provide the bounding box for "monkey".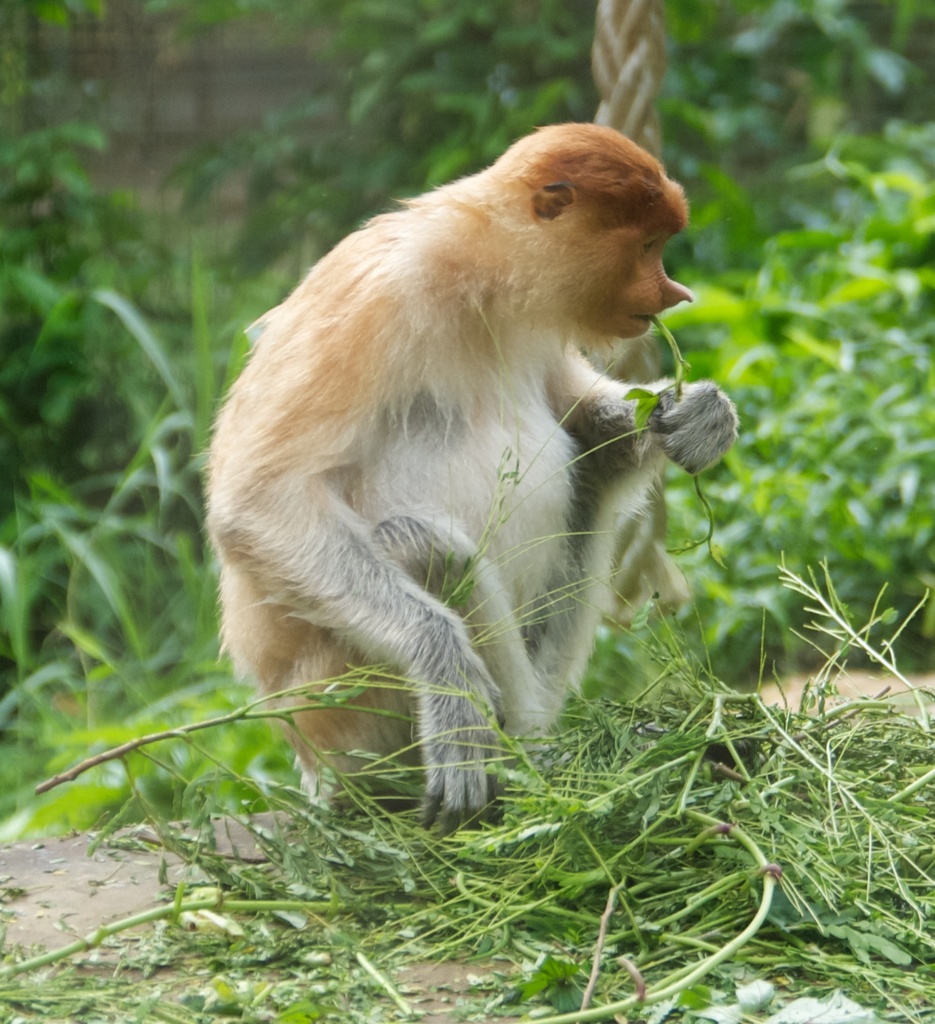
{"left": 201, "top": 124, "right": 735, "bottom": 831}.
